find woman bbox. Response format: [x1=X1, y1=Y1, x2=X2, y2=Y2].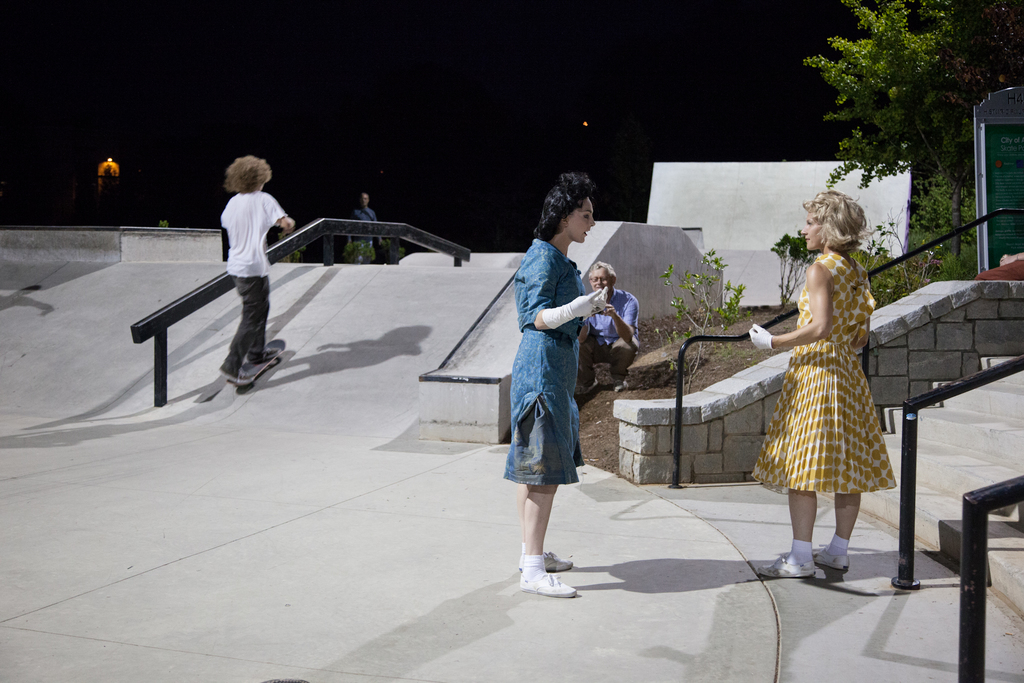
[x1=739, y1=186, x2=899, y2=578].
